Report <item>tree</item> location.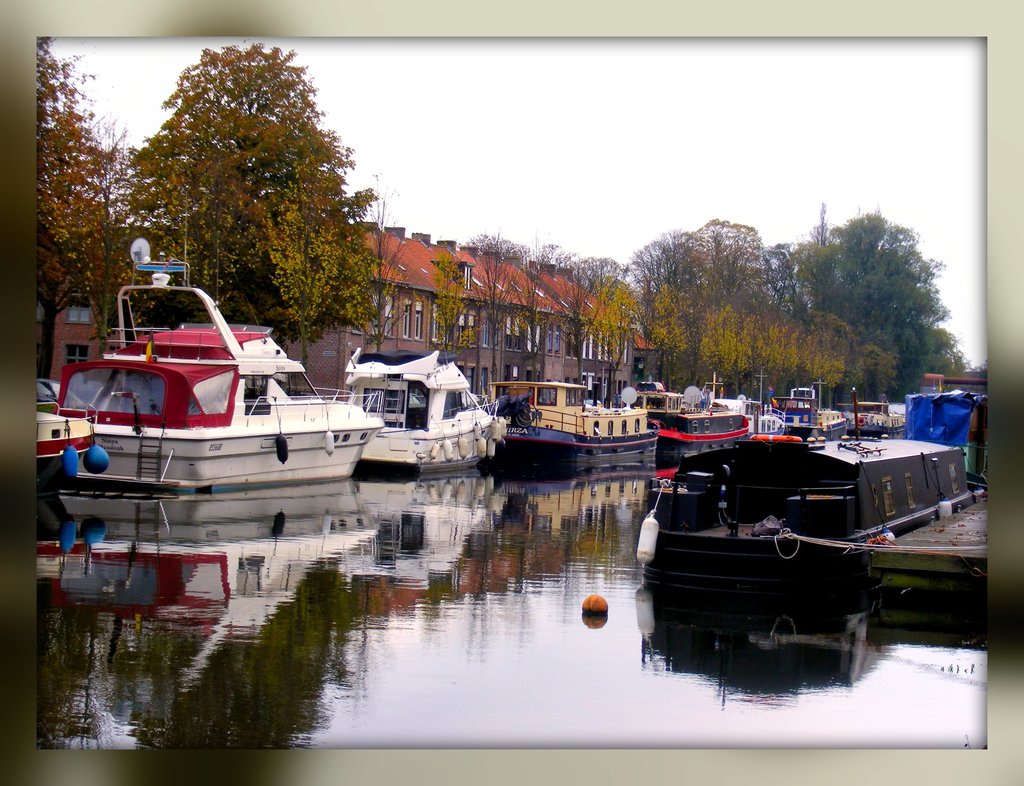
Report: bbox=[339, 181, 415, 353].
